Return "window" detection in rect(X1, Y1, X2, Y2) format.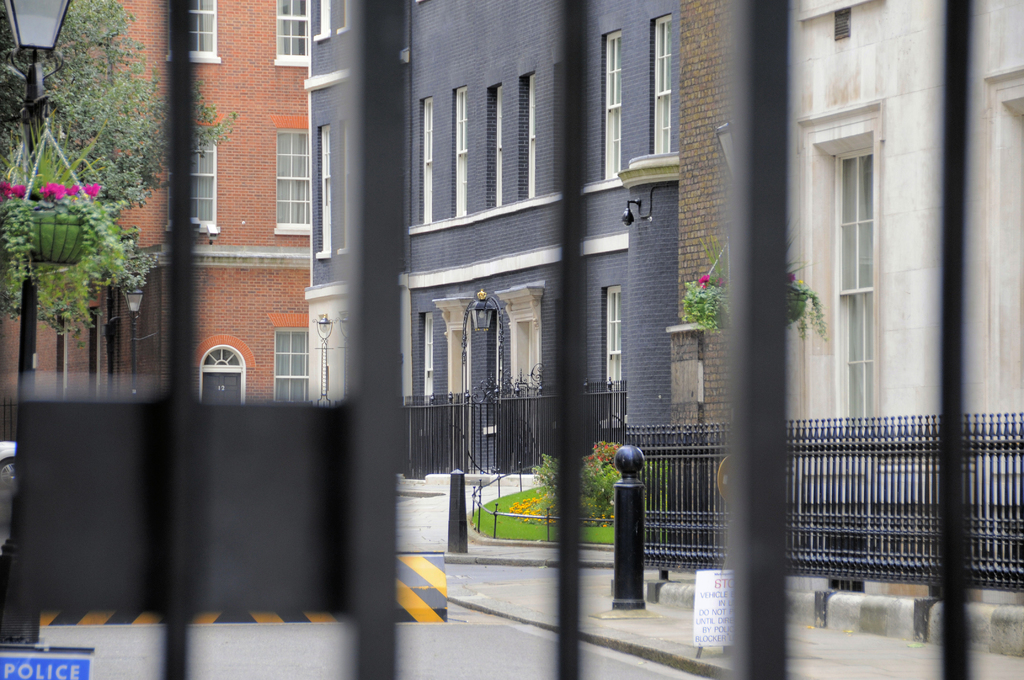
rect(605, 286, 624, 416).
